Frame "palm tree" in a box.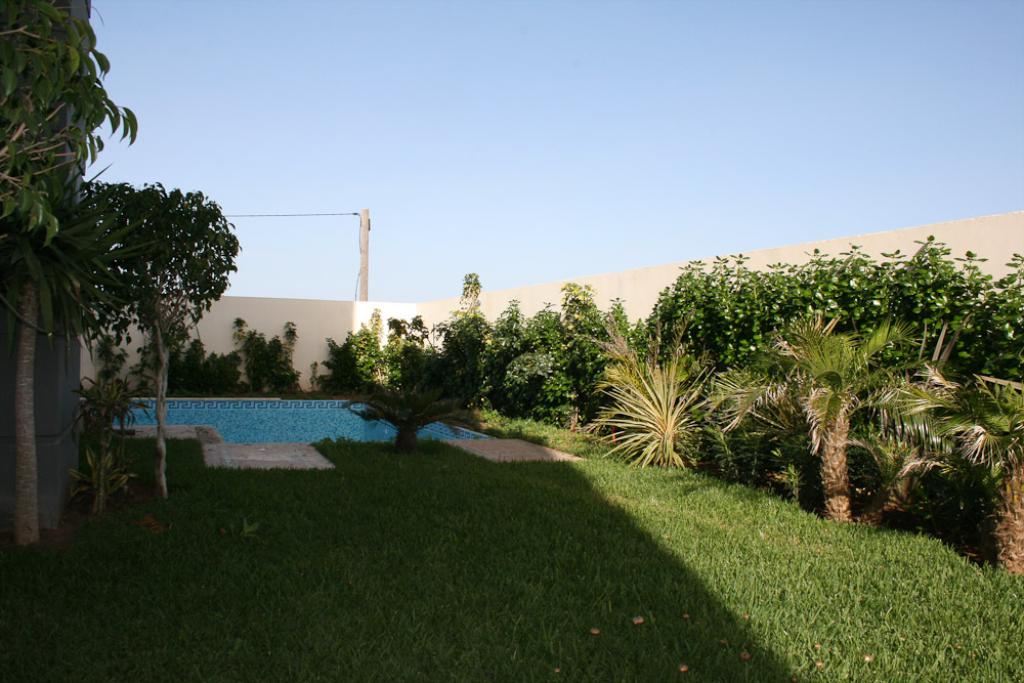
(22, 171, 156, 331).
